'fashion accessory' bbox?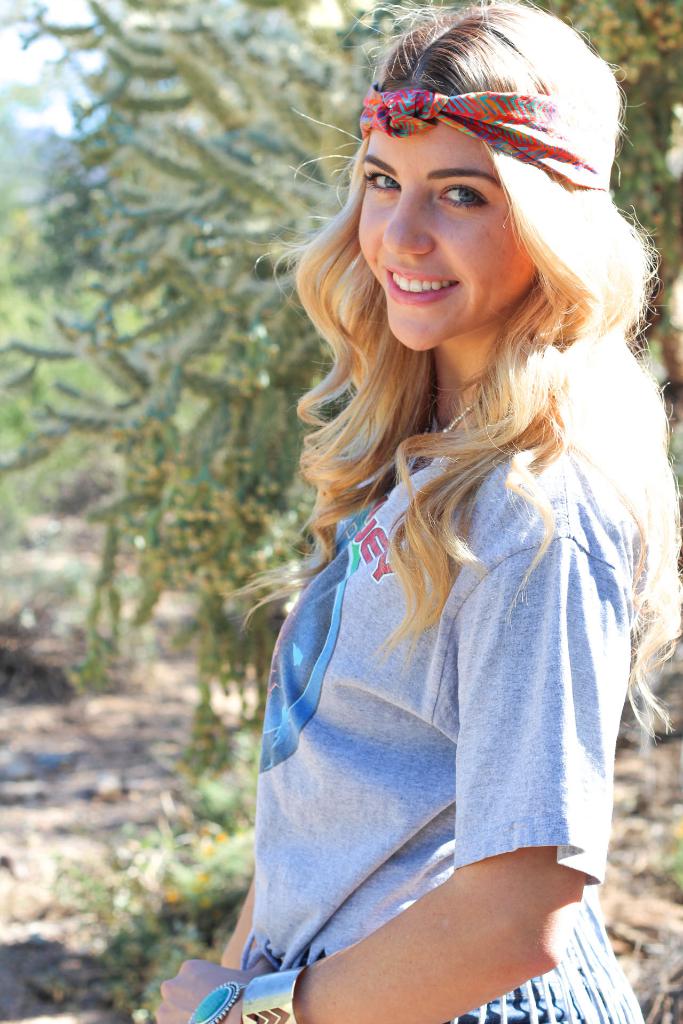
[188, 981, 241, 1023]
